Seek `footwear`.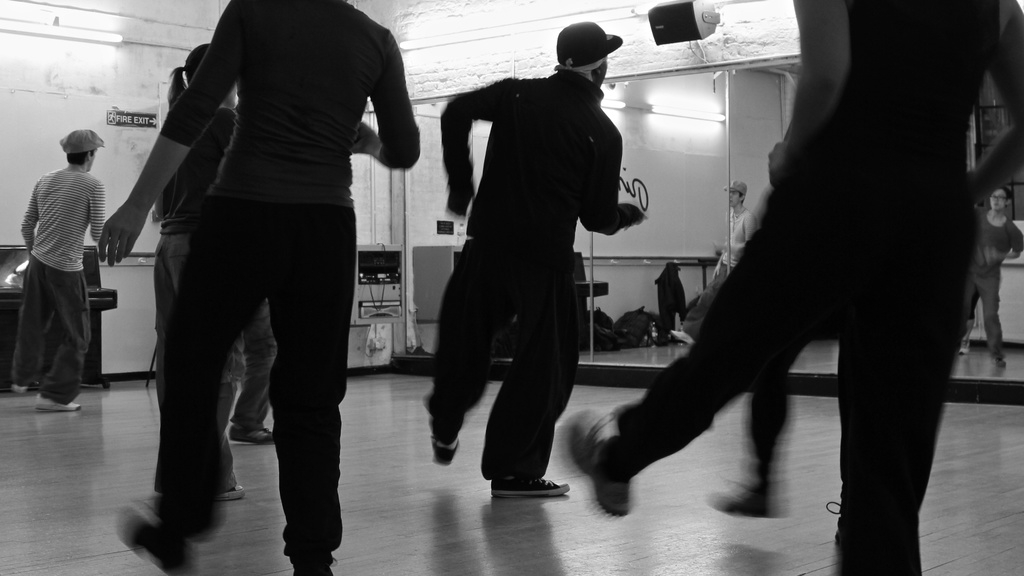
select_region(430, 433, 467, 463).
